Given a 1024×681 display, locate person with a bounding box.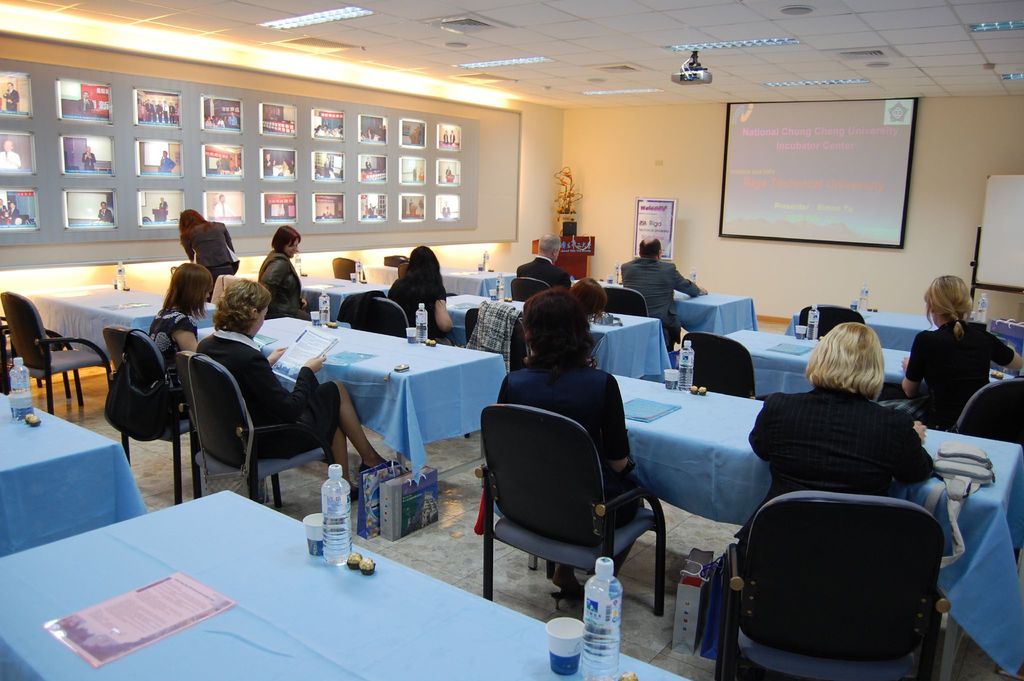
Located: bbox(492, 284, 648, 600).
